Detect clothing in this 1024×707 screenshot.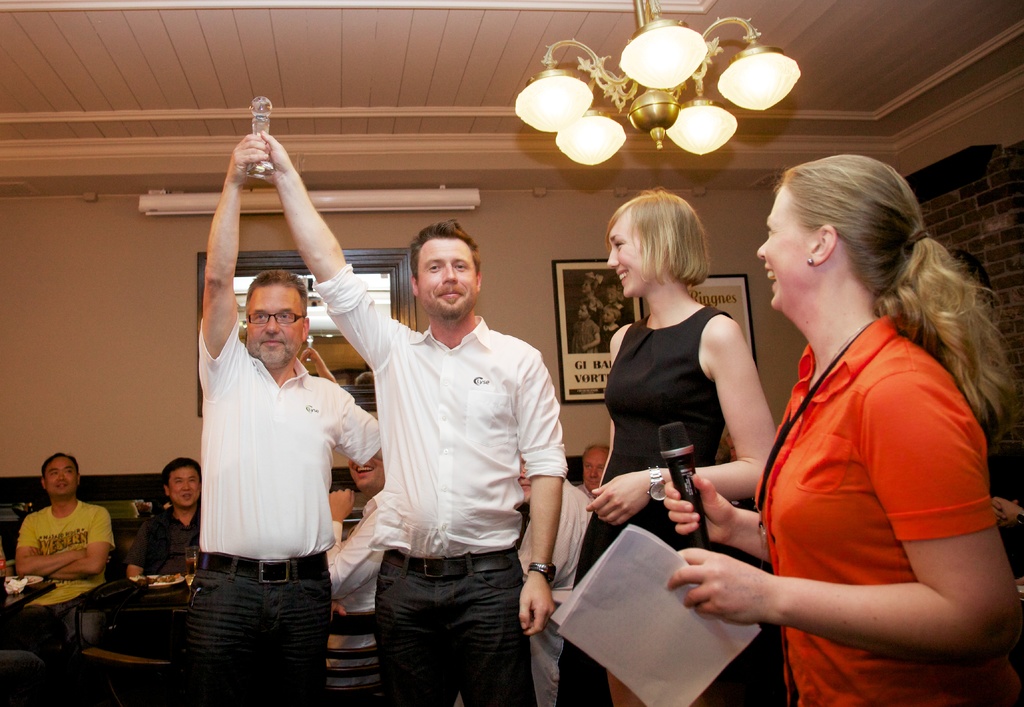
Detection: bbox=[15, 492, 120, 606].
